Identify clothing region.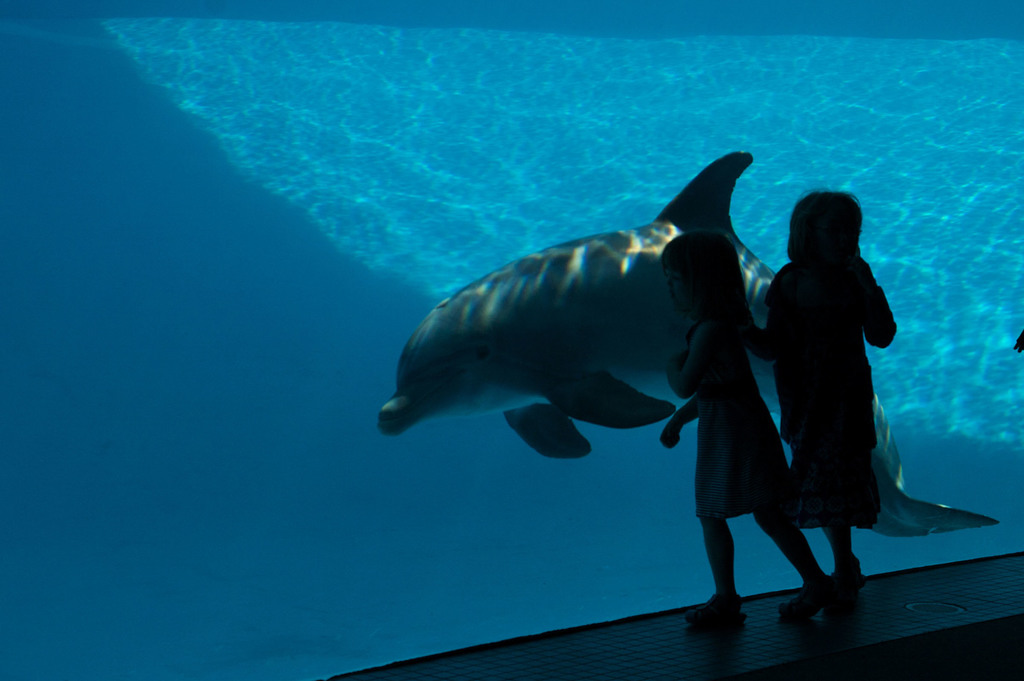
Region: 755 179 948 579.
